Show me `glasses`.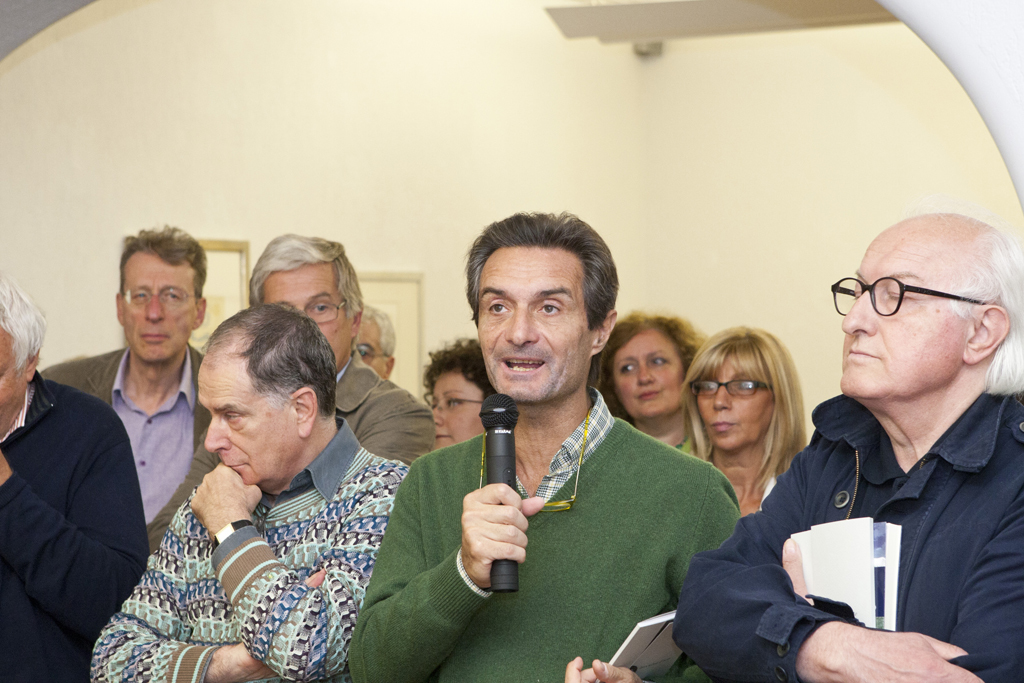
`glasses` is here: 428:394:489:413.
